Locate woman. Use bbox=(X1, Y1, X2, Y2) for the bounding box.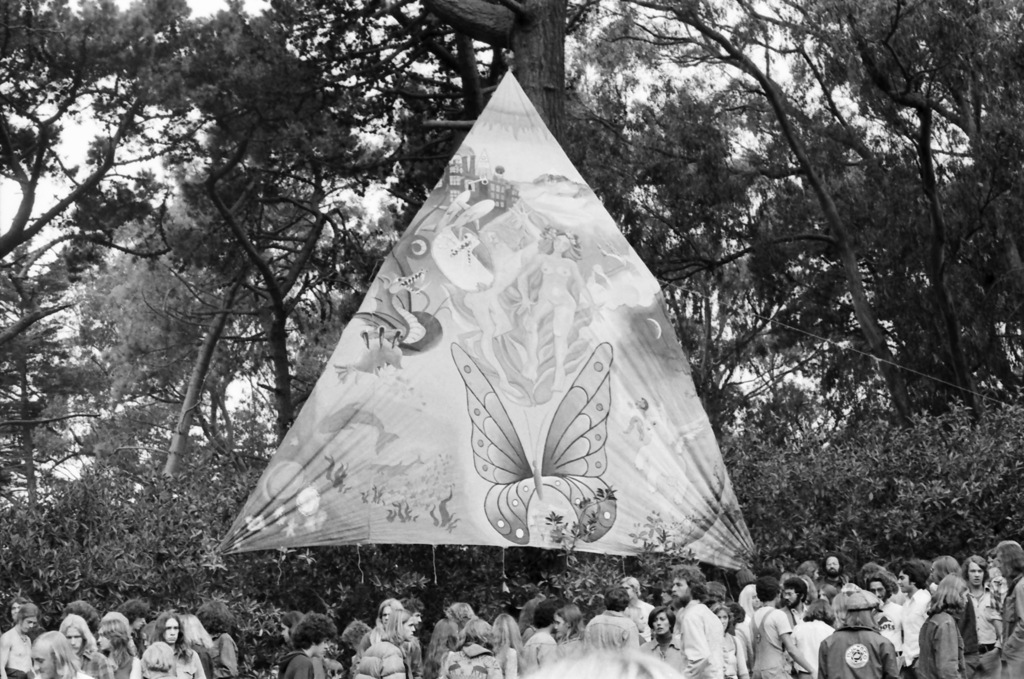
bbox=(145, 611, 204, 678).
